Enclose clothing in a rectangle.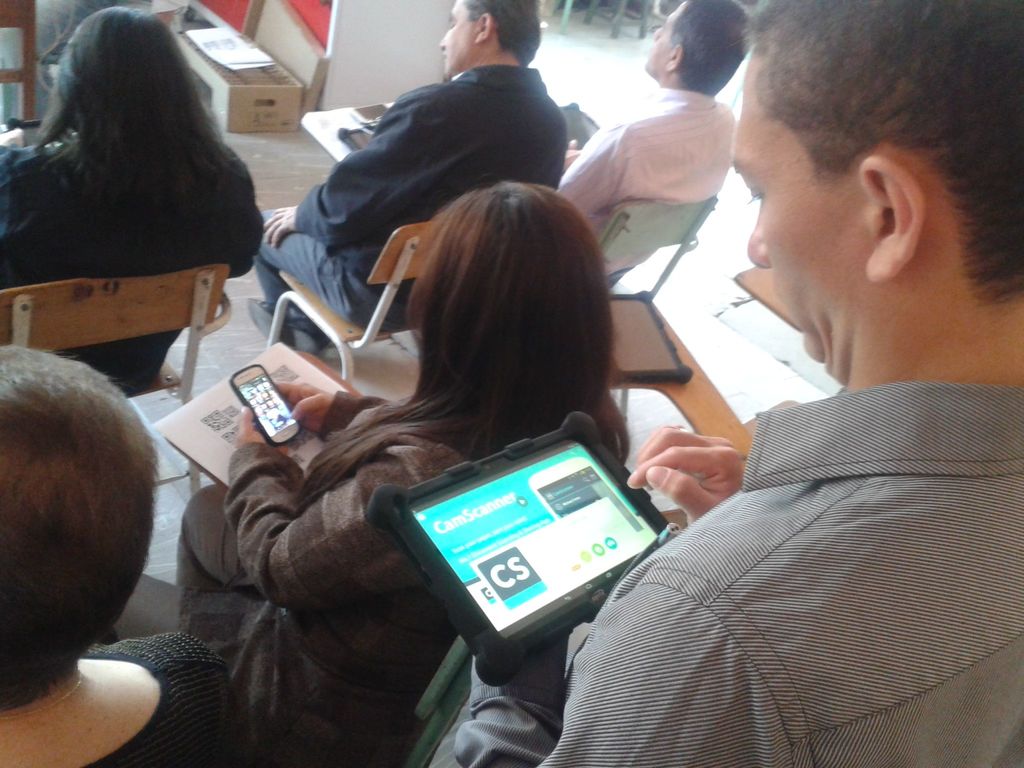
bbox=(461, 390, 1023, 767).
